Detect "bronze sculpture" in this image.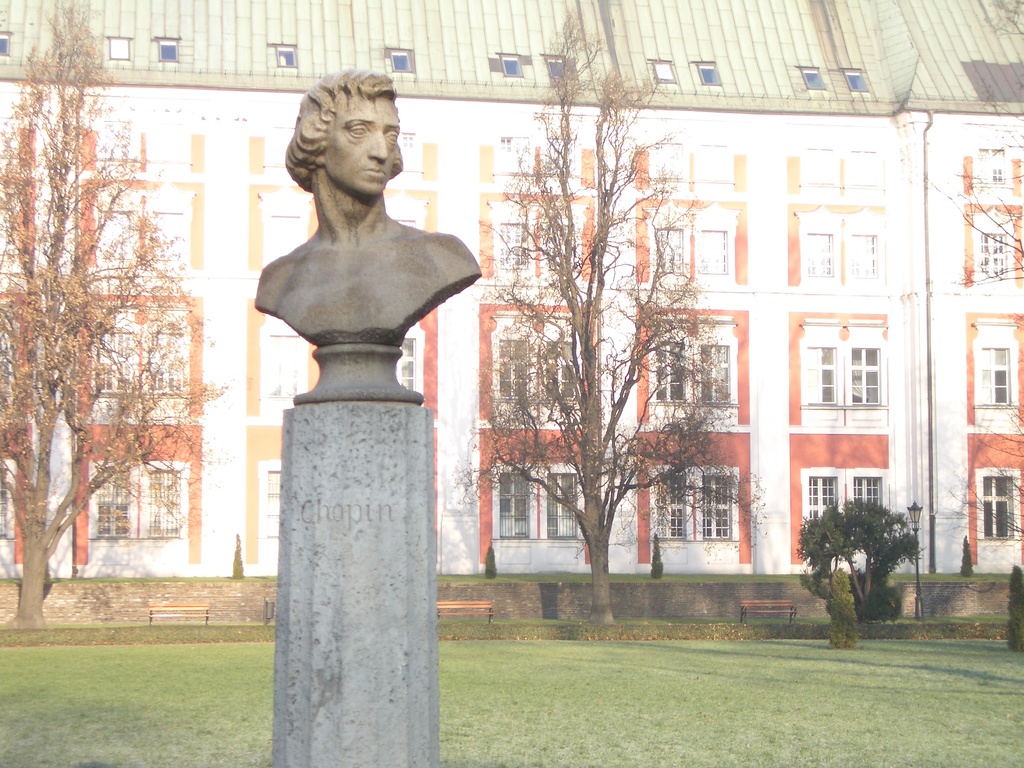
Detection: [253, 60, 482, 408].
